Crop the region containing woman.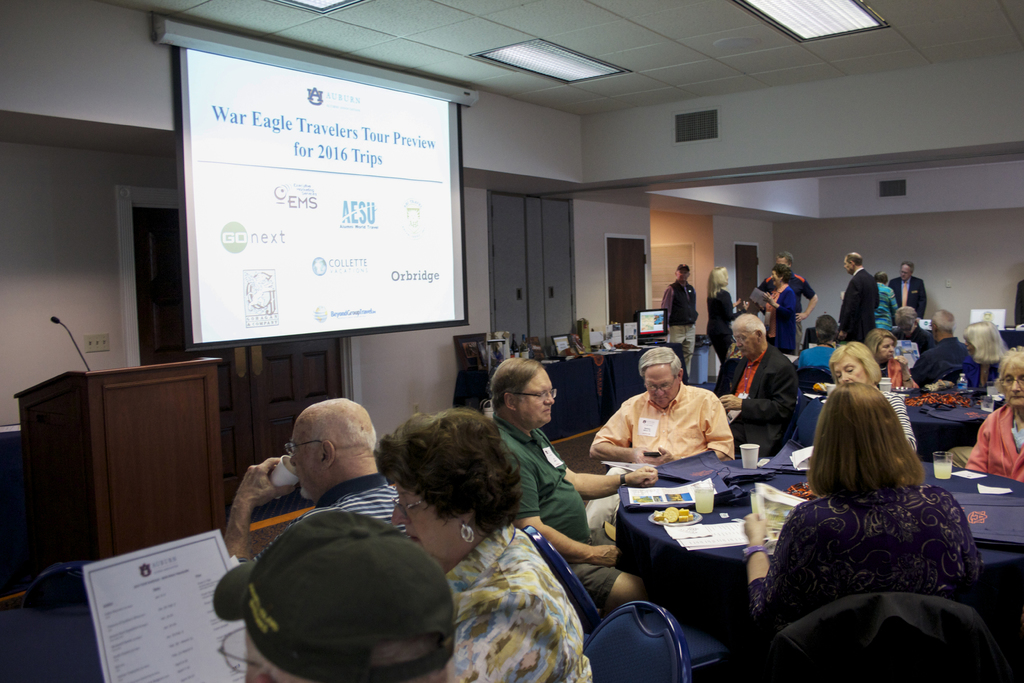
Crop region: 708/261/745/365.
